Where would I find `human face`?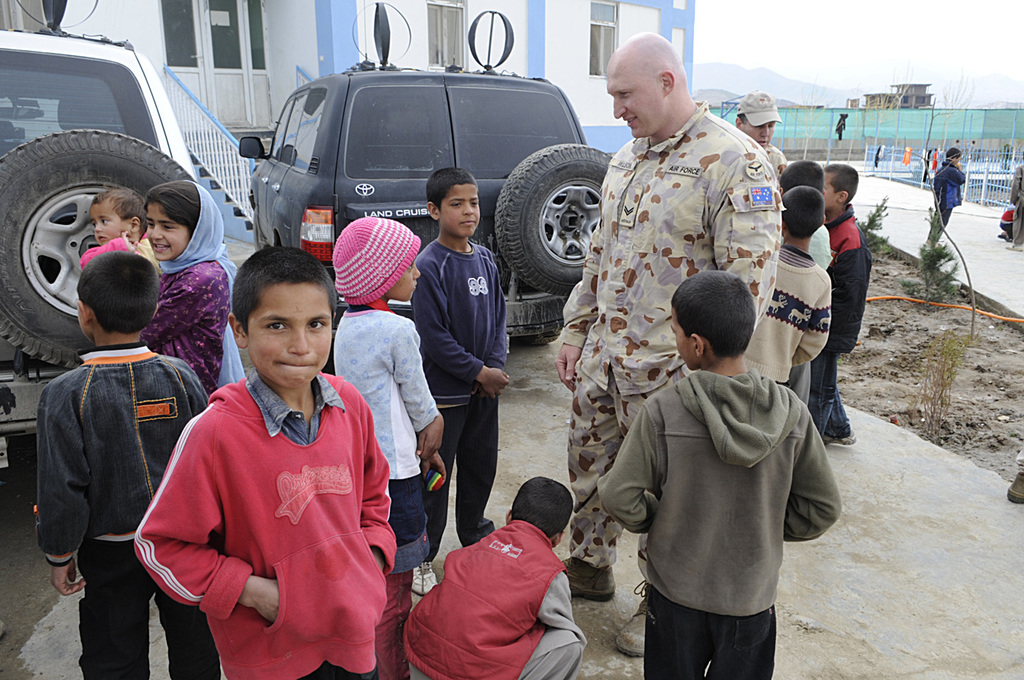
At BBox(955, 155, 959, 163).
